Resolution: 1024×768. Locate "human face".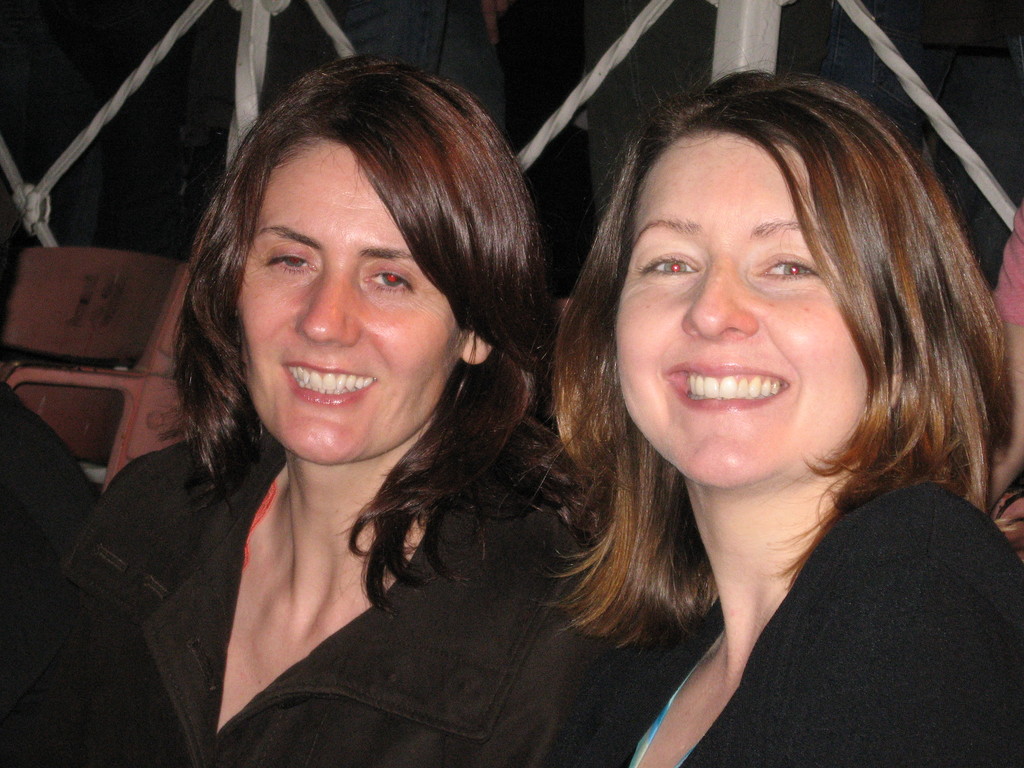
(220, 145, 468, 456).
